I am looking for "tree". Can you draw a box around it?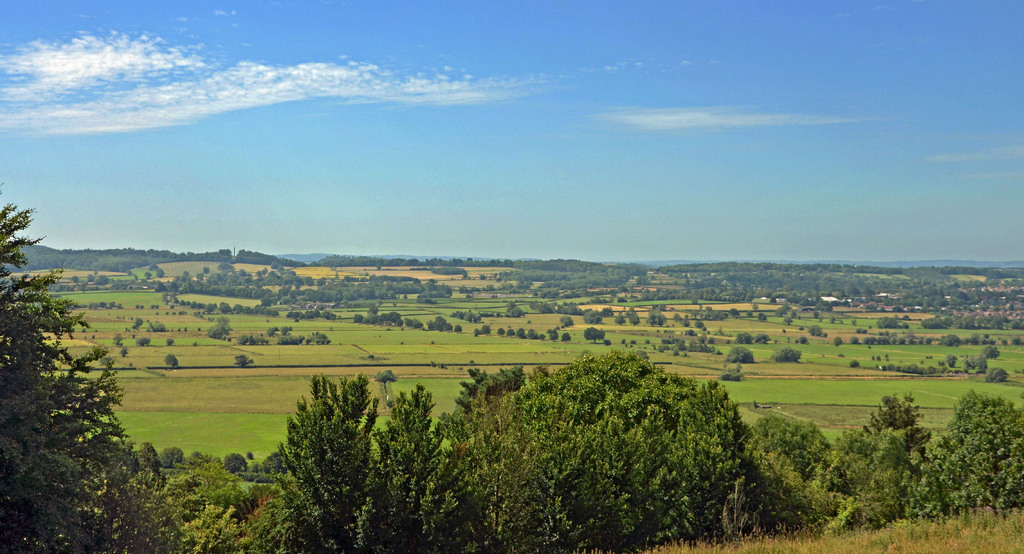
Sure, the bounding box is (x1=0, y1=179, x2=240, y2=553).
